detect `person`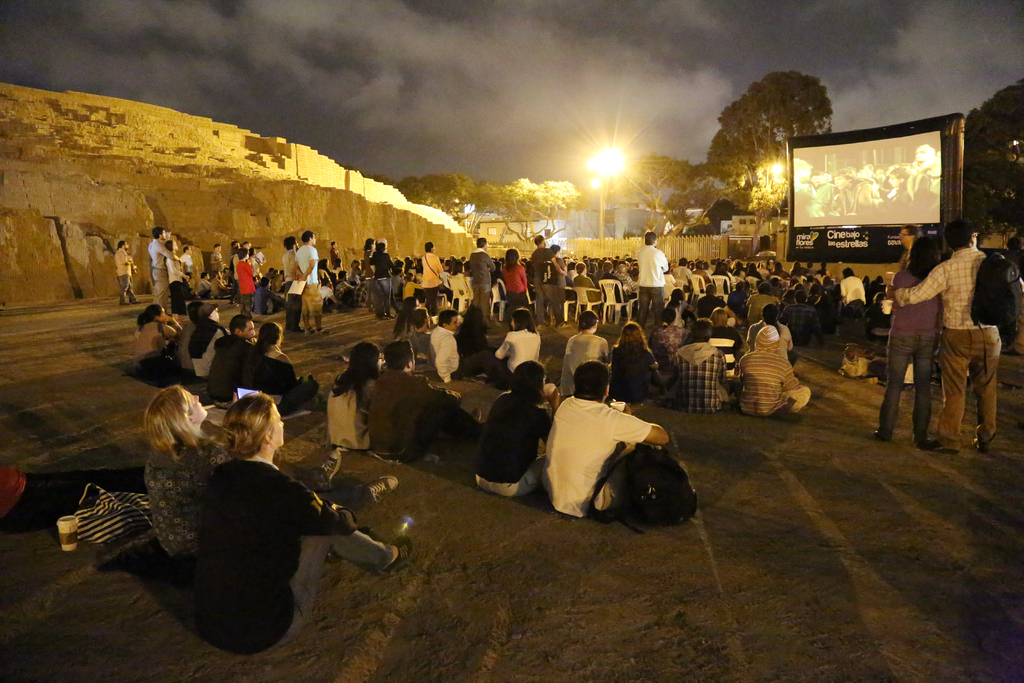
pyautogui.locateOnScreen(293, 227, 331, 334)
